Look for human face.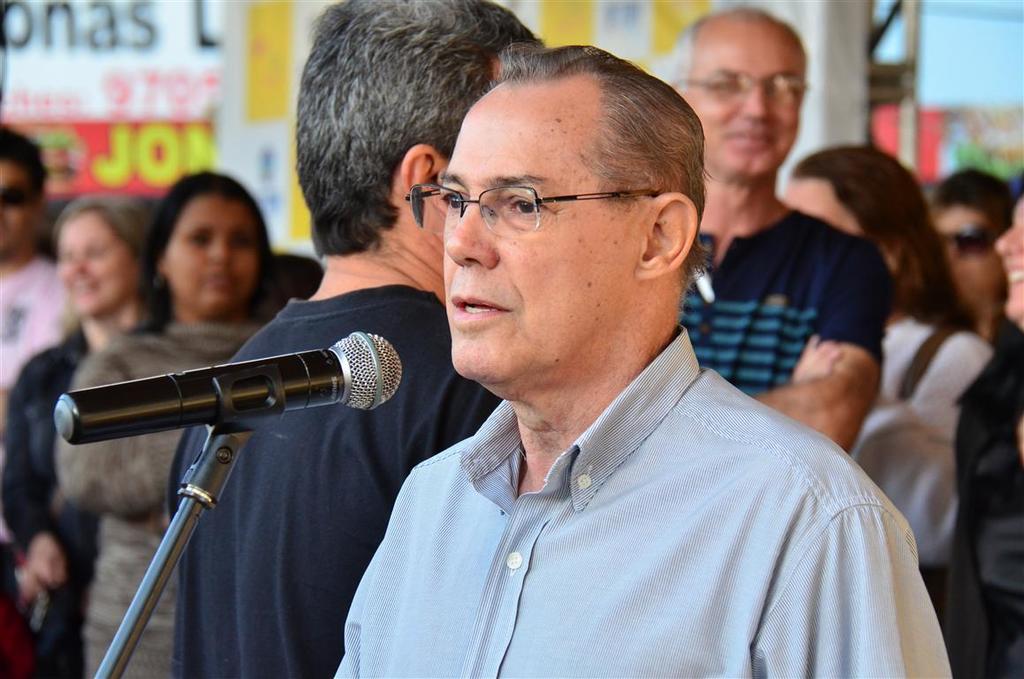
Found: box(59, 220, 136, 315).
